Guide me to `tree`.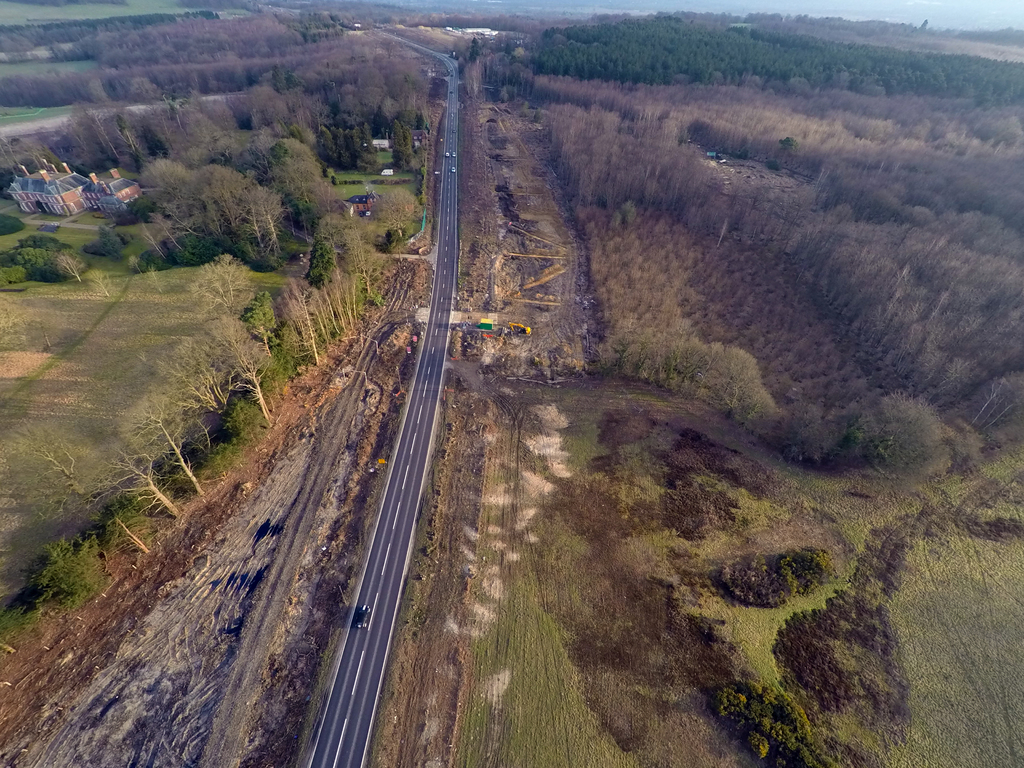
Guidance: (left=0, top=431, right=125, bottom=534).
